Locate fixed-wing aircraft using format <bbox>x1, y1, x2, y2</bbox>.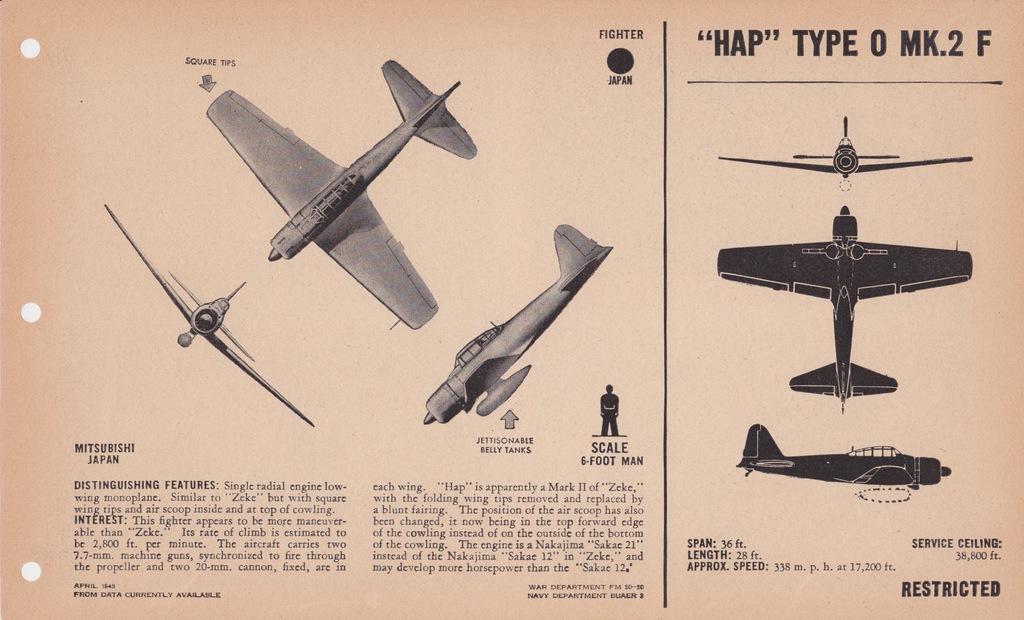
<bbox>102, 204, 316, 425</bbox>.
